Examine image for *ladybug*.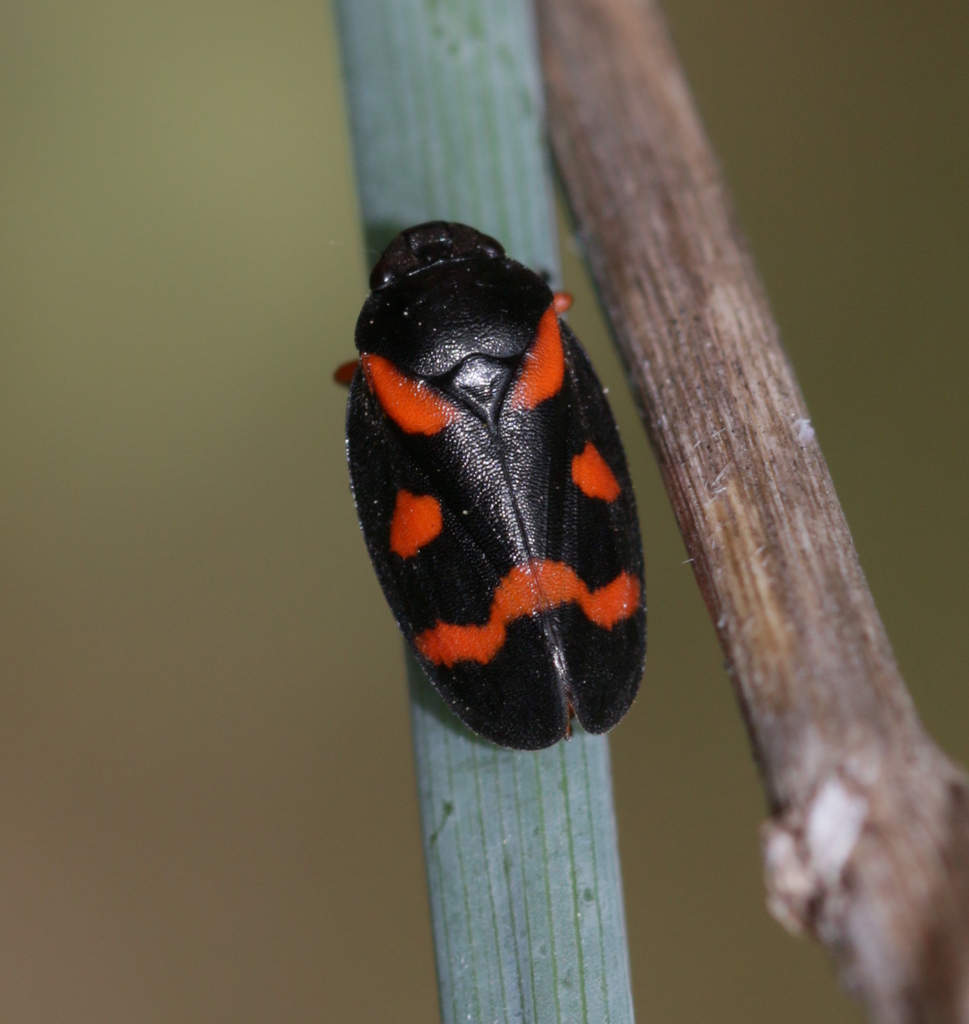
Examination result: left=333, top=221, right=648, bottom=753.
